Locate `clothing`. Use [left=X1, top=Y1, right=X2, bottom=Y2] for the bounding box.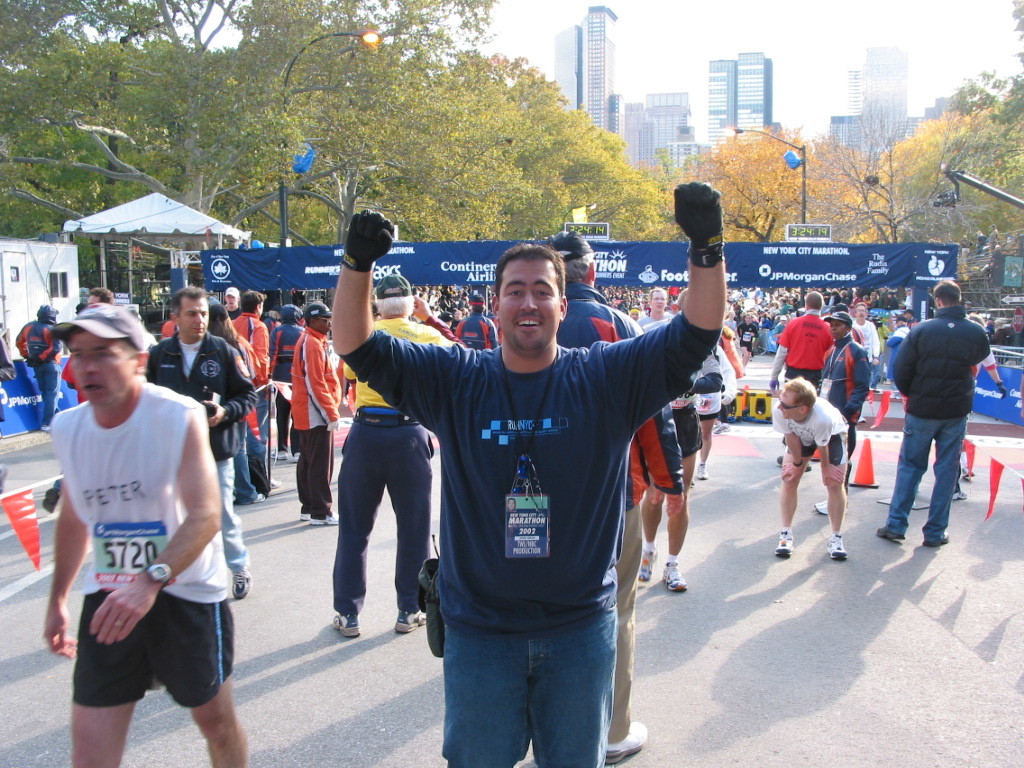
[left=823, top=330, right=876, bottom=466].
